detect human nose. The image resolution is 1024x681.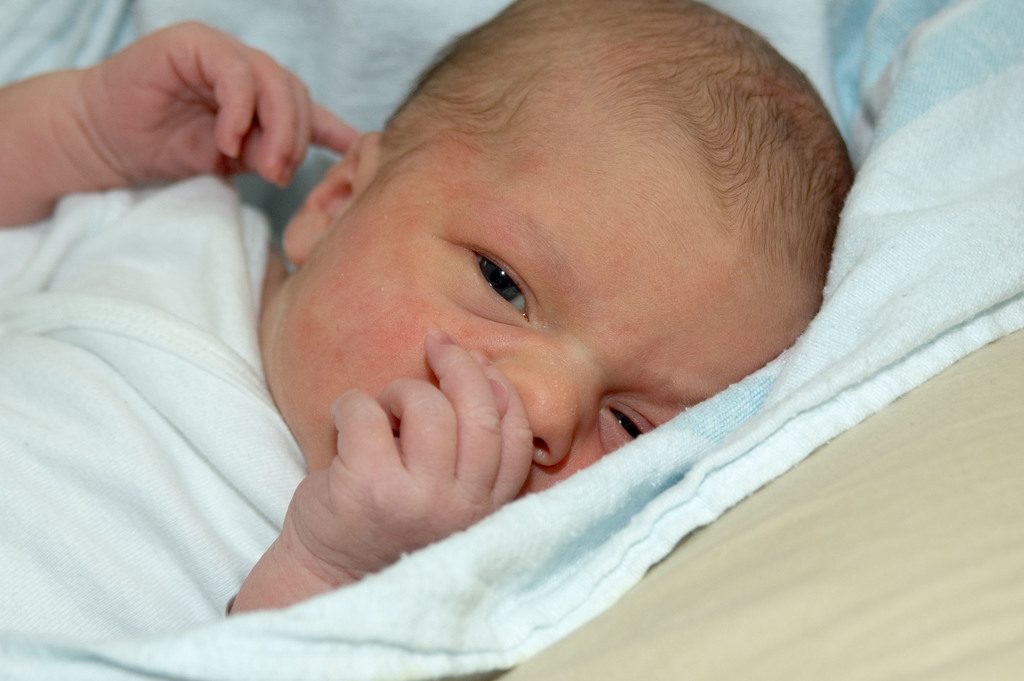
rect(490, 336, 590, 467).
